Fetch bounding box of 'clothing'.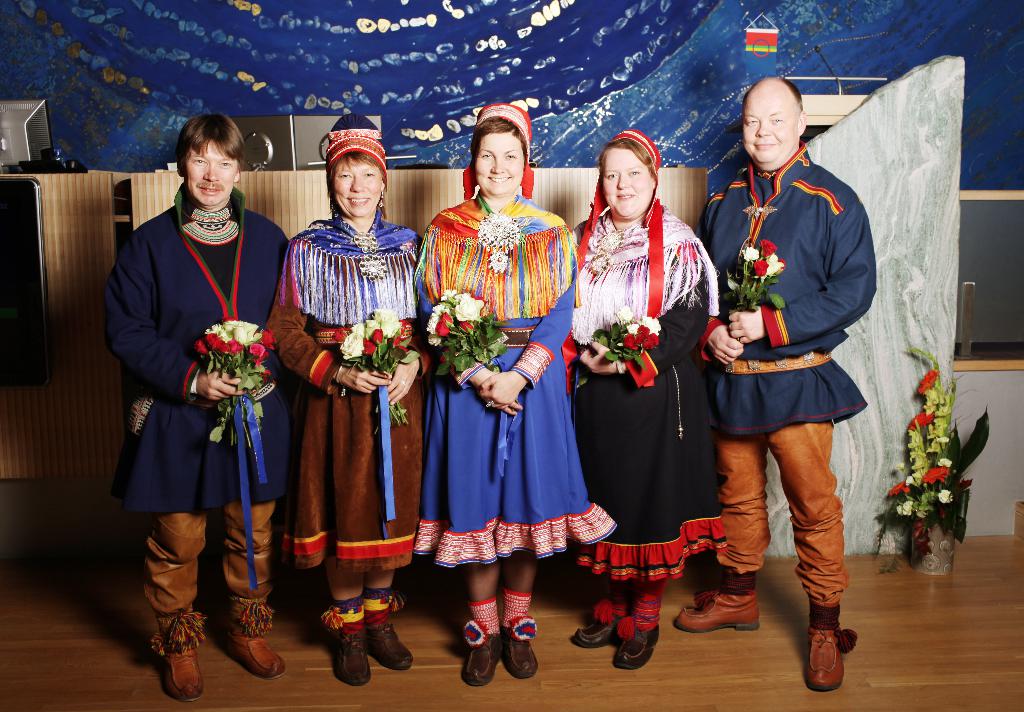
Bbox: {"left": 108, "top": 184, "right": 293, "bottom": 641}.
